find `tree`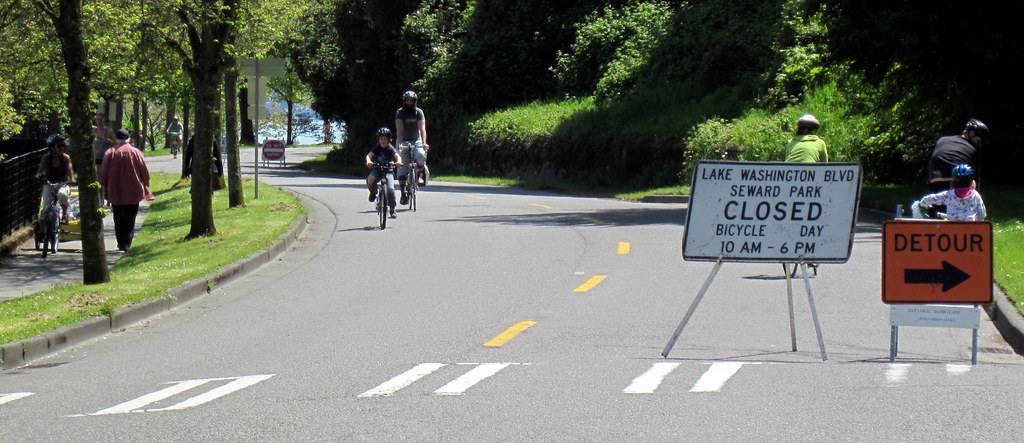
bbox=[399, 0, 641, 228]
